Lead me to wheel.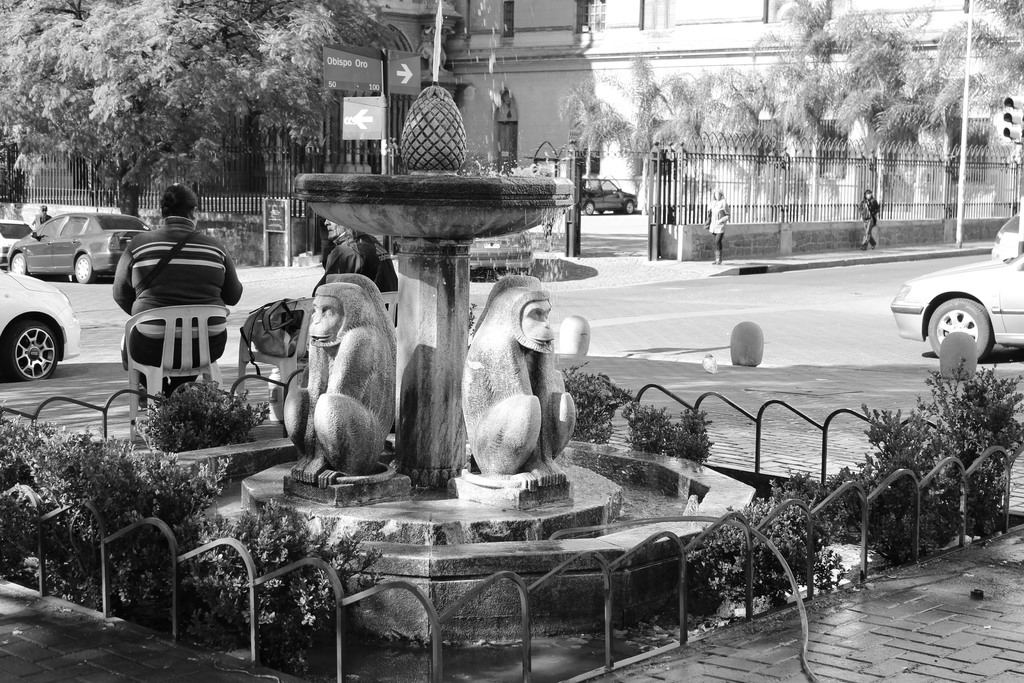
Lead to detection(12, 252, 28, 276).
